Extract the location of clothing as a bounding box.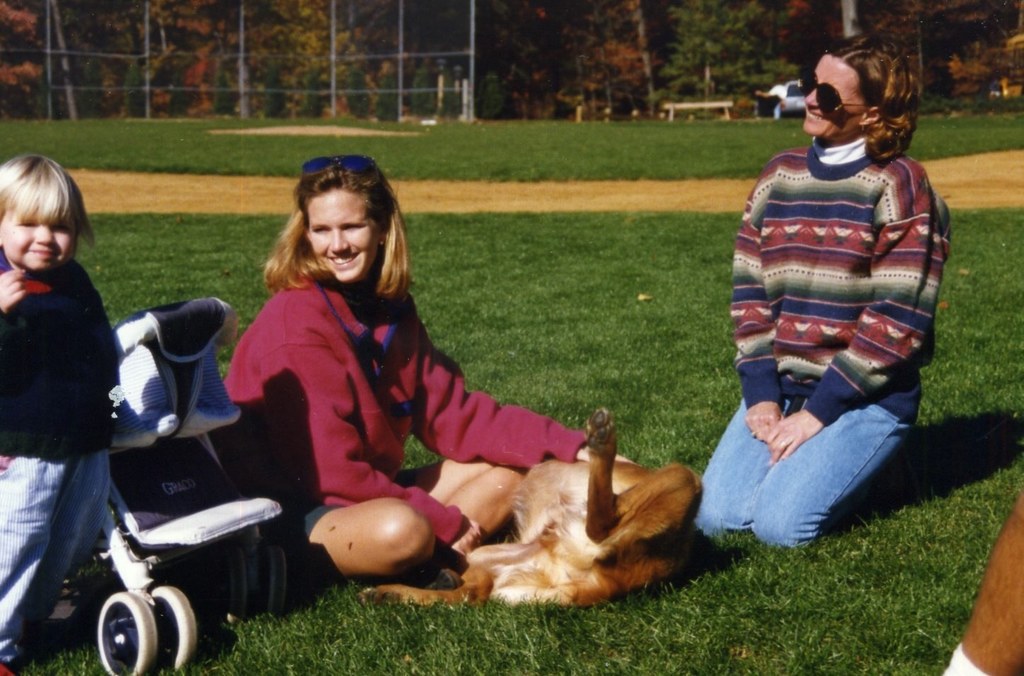
x1=734, y1=120, x2=949, y2=450.
